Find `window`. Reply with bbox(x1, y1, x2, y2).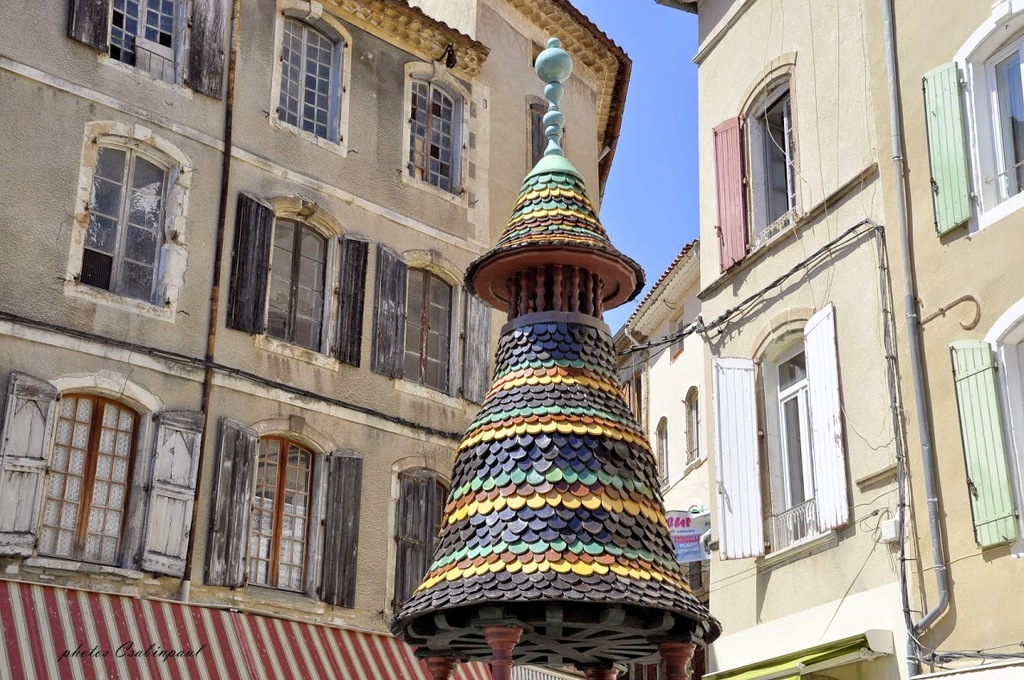
bbox(949, 327, 1023, 551).
